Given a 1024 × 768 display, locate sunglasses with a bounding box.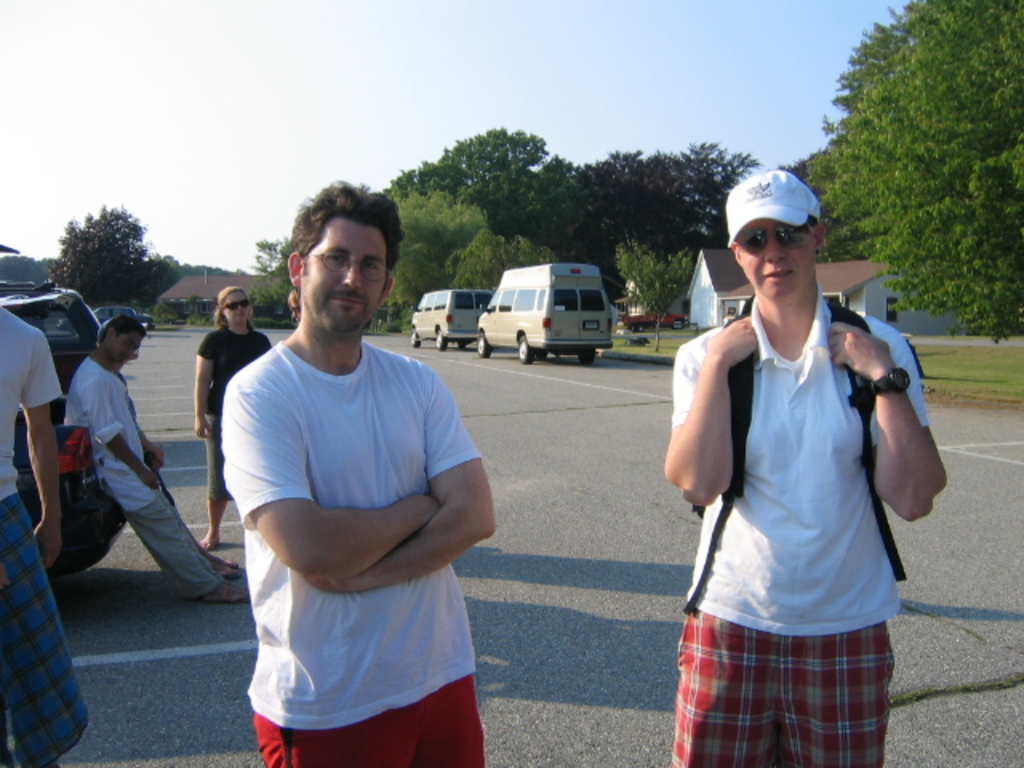
Located: bbox=(738, 219, 810, 259).
